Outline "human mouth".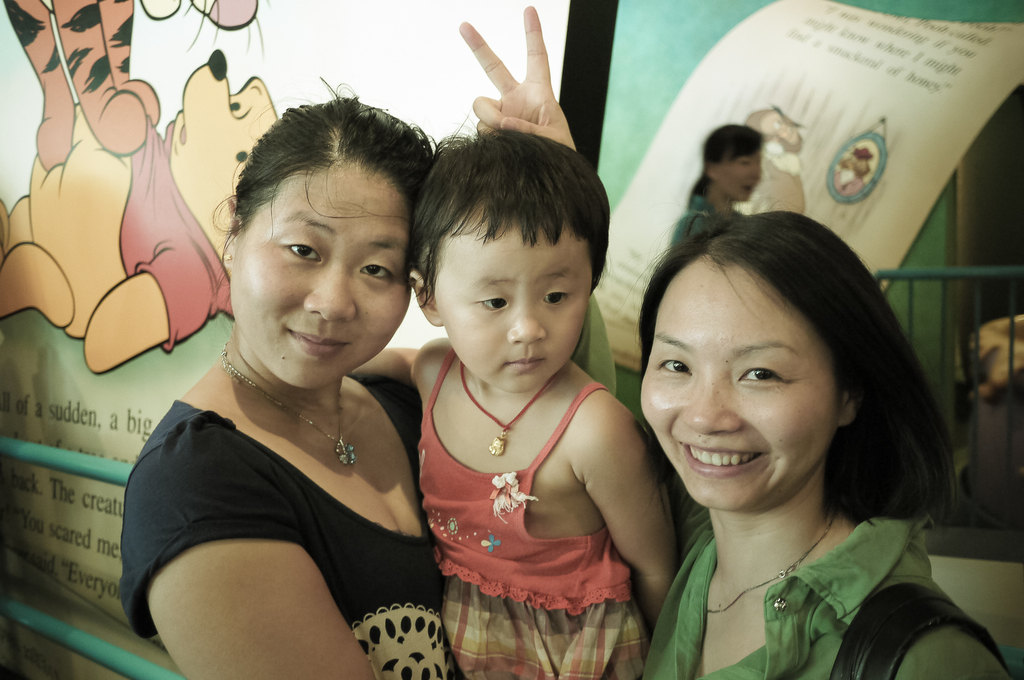
Outline: {"x1": 285, "y1": 325, "x2": 348, "y2": 355}.
